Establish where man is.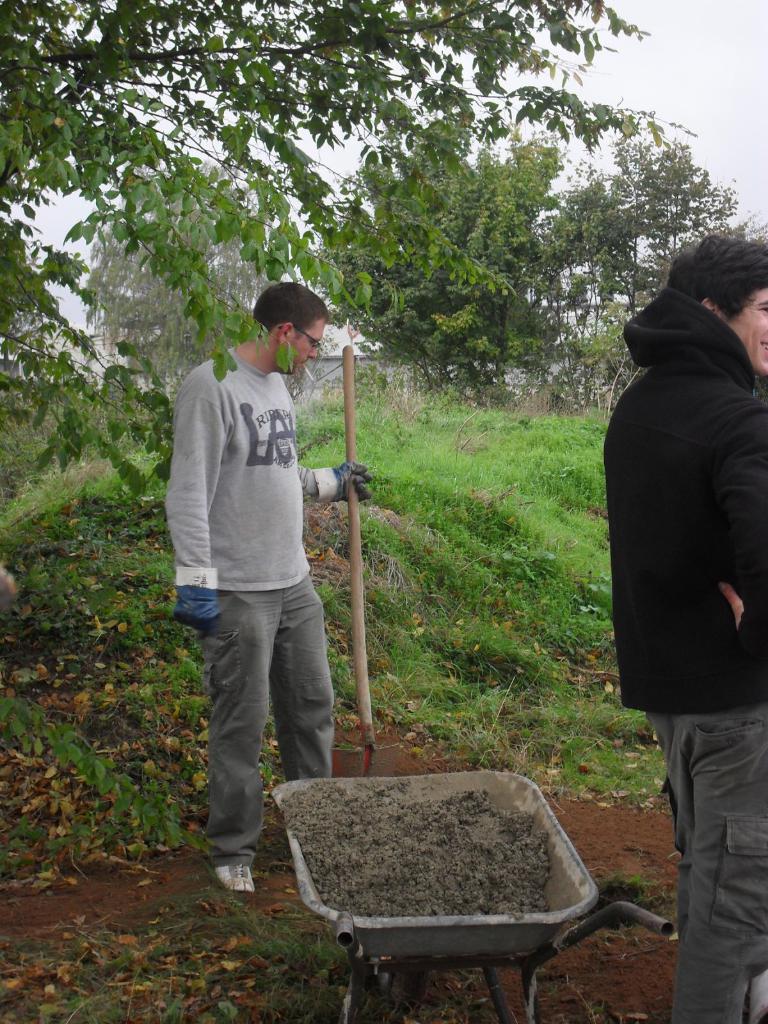
Established at x1=157 y1=282 x2=367 y2=895.
